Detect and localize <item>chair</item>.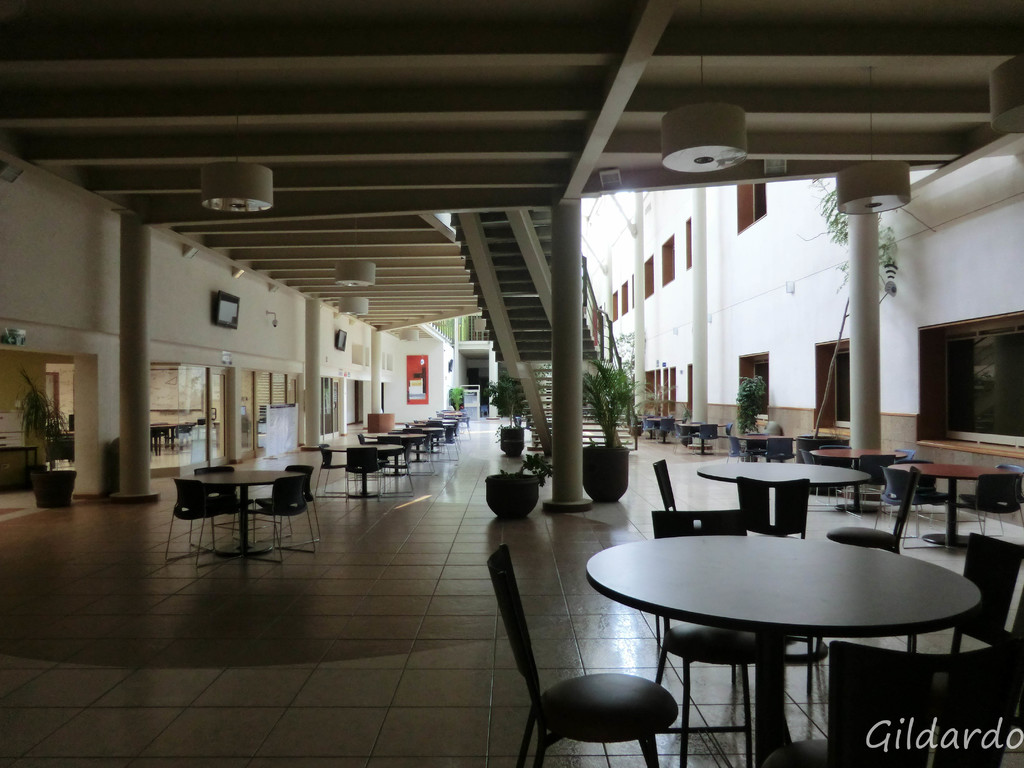
Localized at left=356, top=432, right=366, bottom=442.
